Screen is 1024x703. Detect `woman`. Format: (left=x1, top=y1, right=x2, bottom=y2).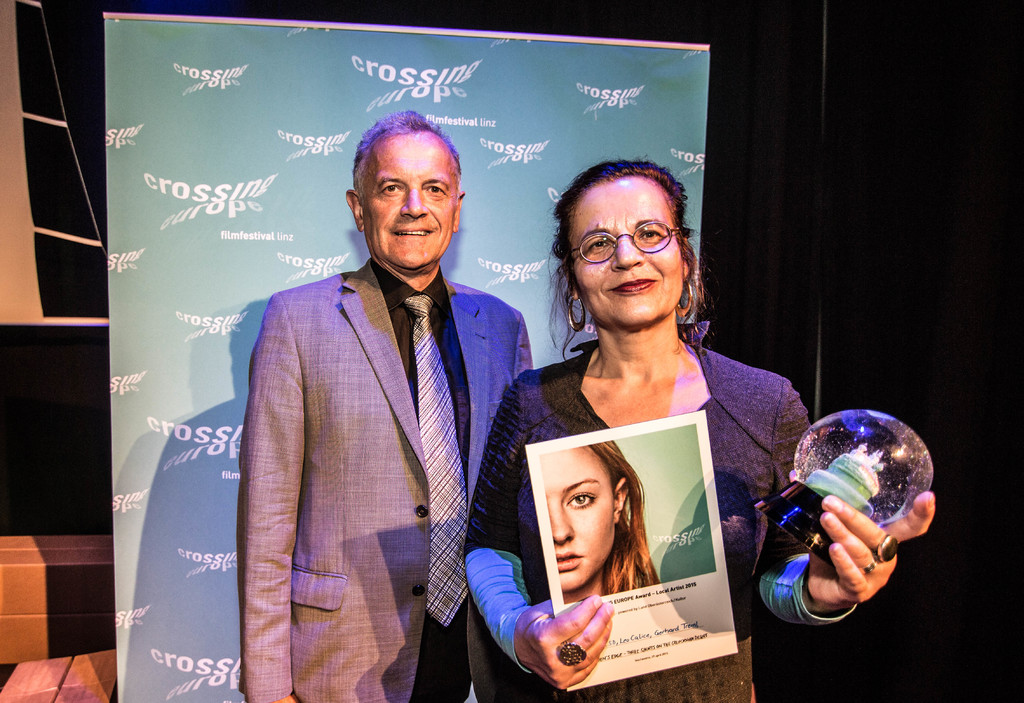
(left=538, top=443, right=665, bottom=603).
